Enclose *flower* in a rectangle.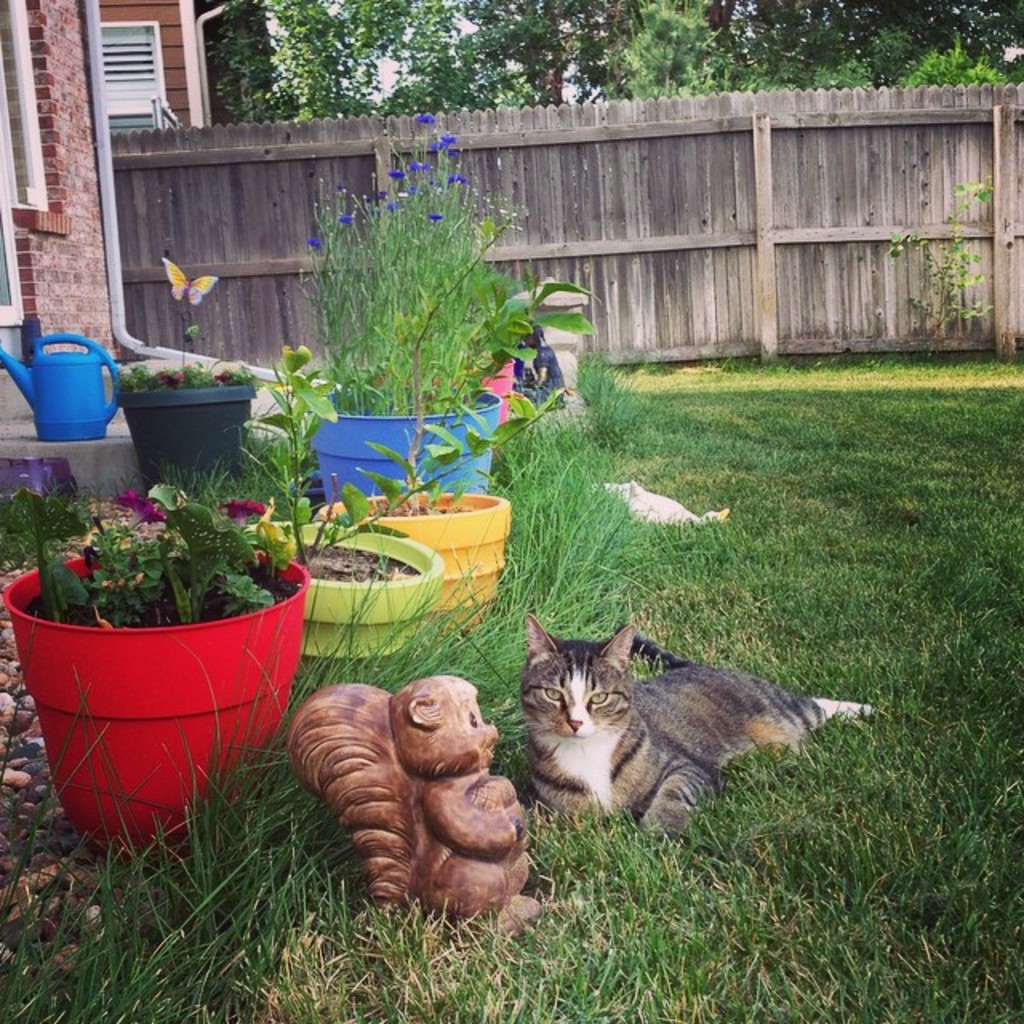
416:114:429:126.
